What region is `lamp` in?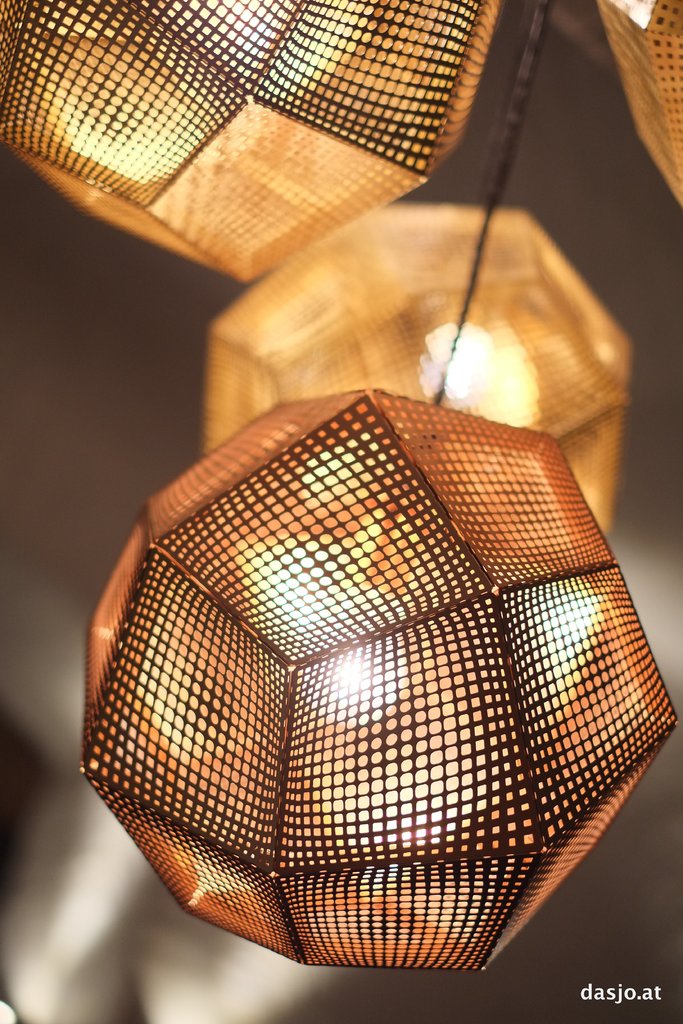
BBox(590, 0, 682, 211).
